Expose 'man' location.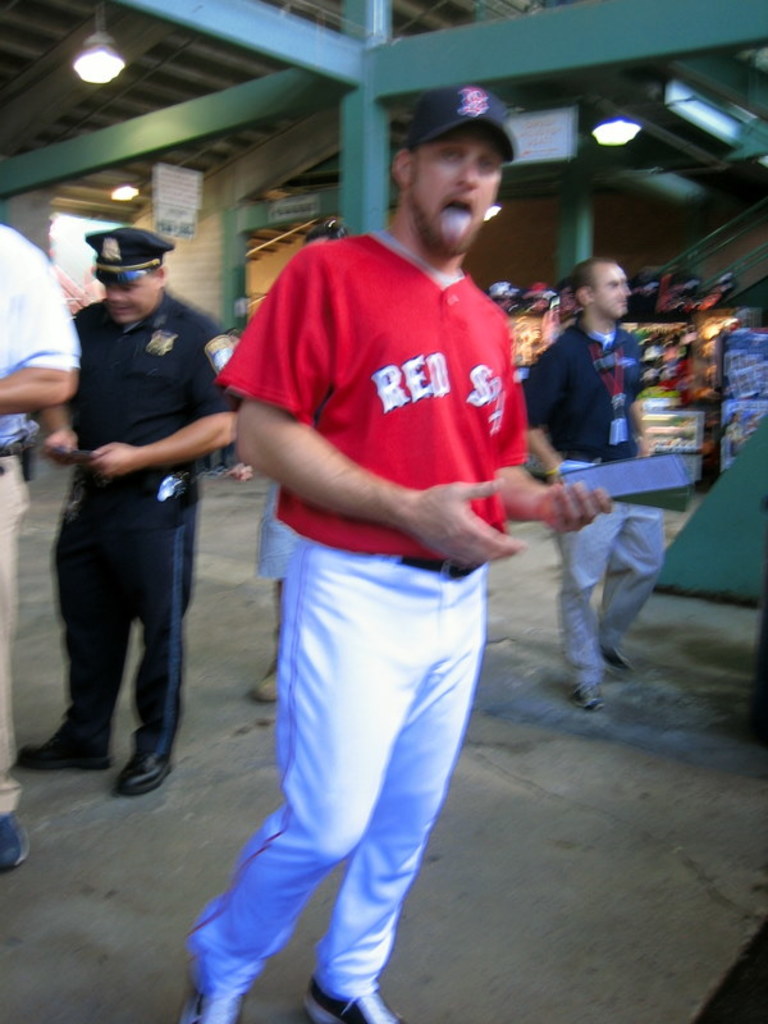
Exposed at (157,88,618,1023).
